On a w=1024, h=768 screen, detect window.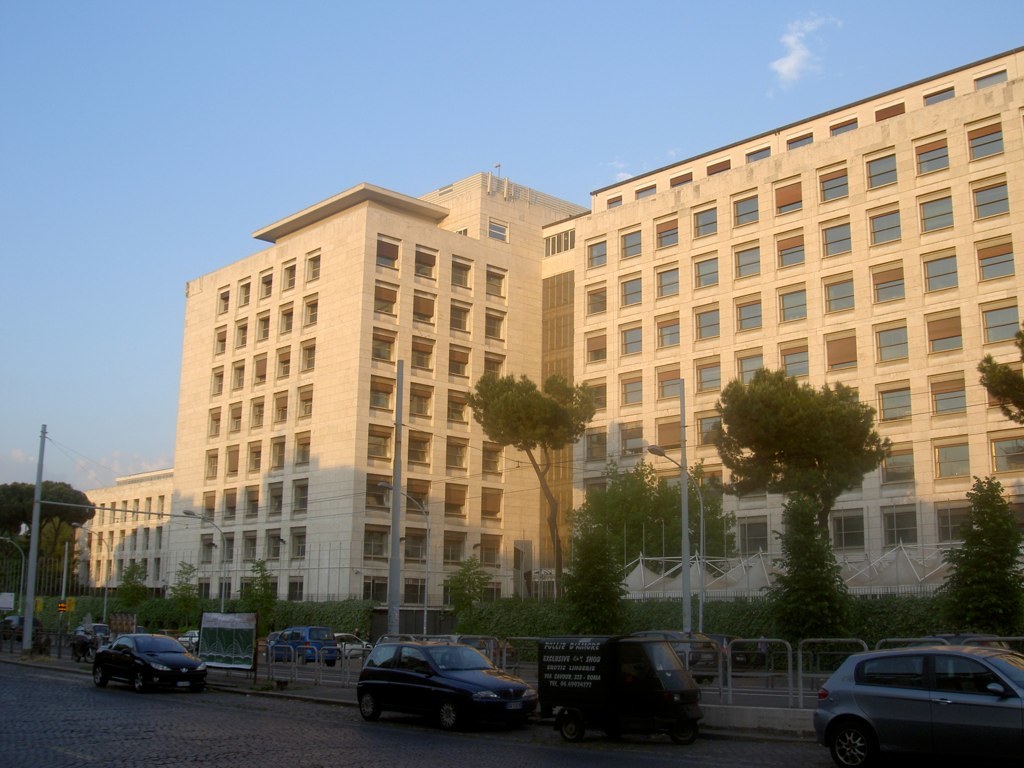
<box>818,168,850,206</box>.
